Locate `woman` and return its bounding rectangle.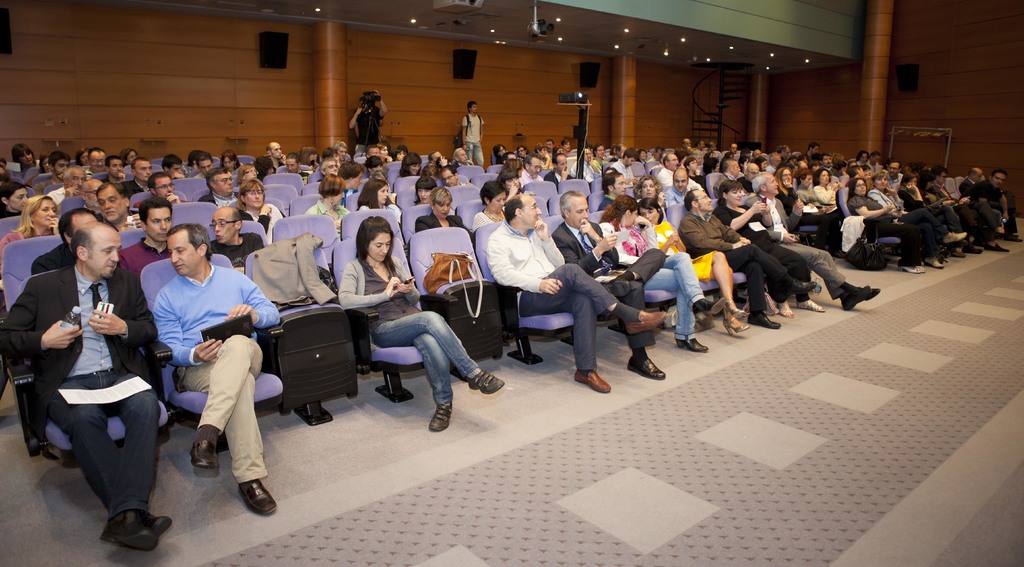
[left=259, top=154, right=277, bottom=175].
